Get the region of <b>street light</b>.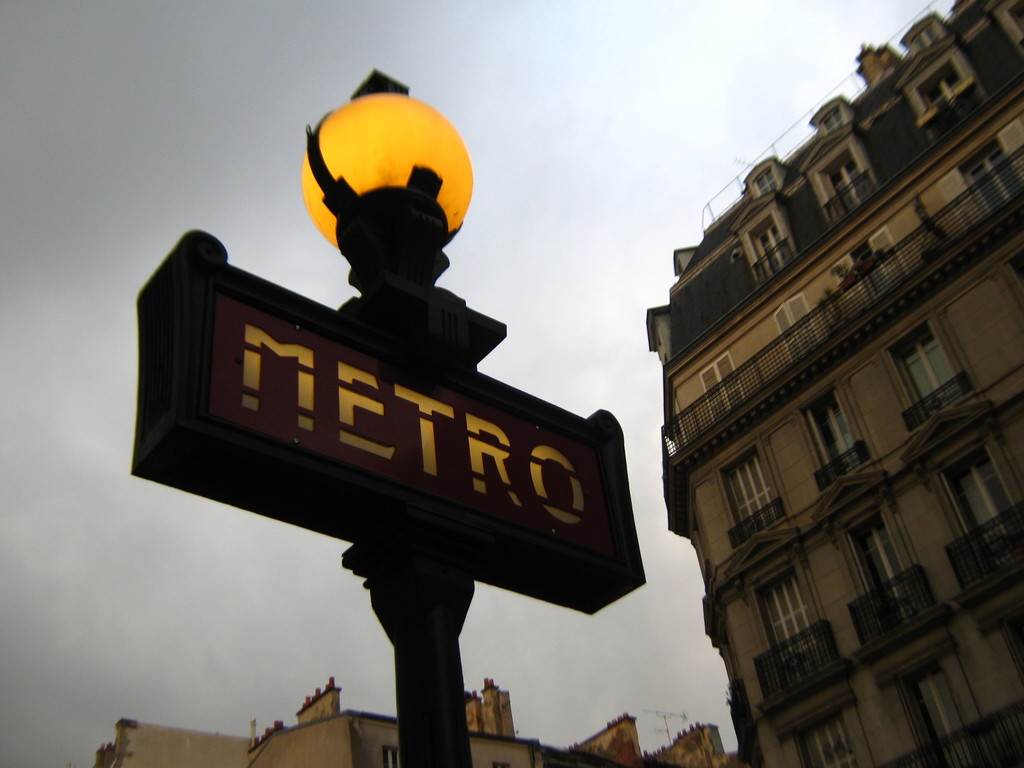
139 107 660 724.
